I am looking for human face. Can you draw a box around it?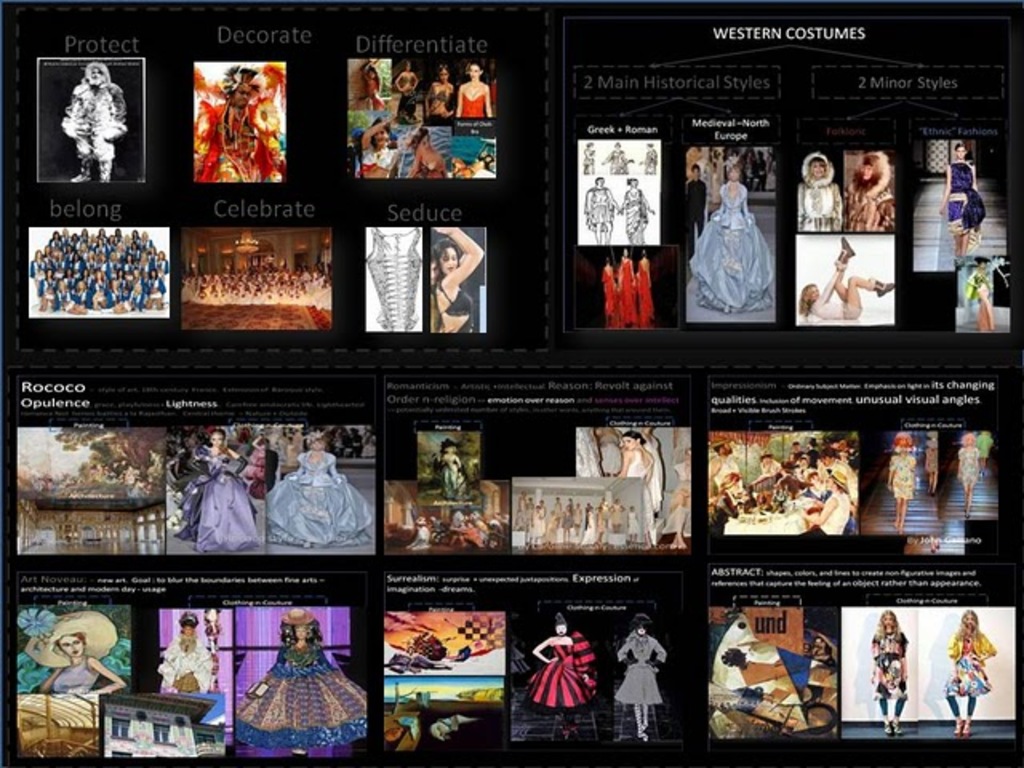
Sure, the bounding box is detection(374, 126, 389, 147).
